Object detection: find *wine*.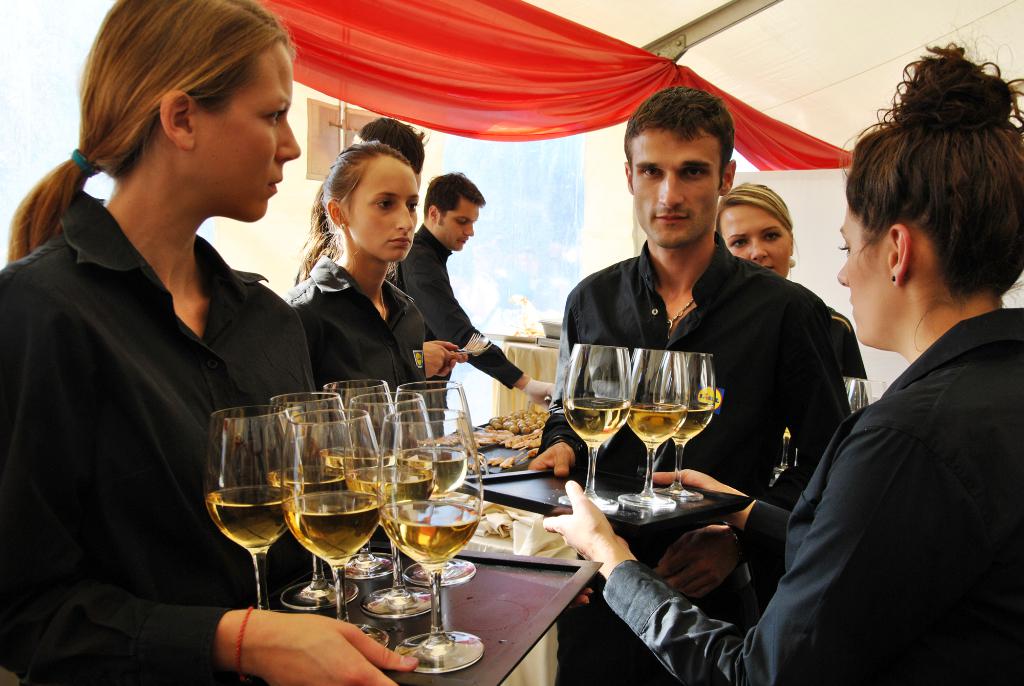
x1=619, y1=399, x2=692, y2=445.
